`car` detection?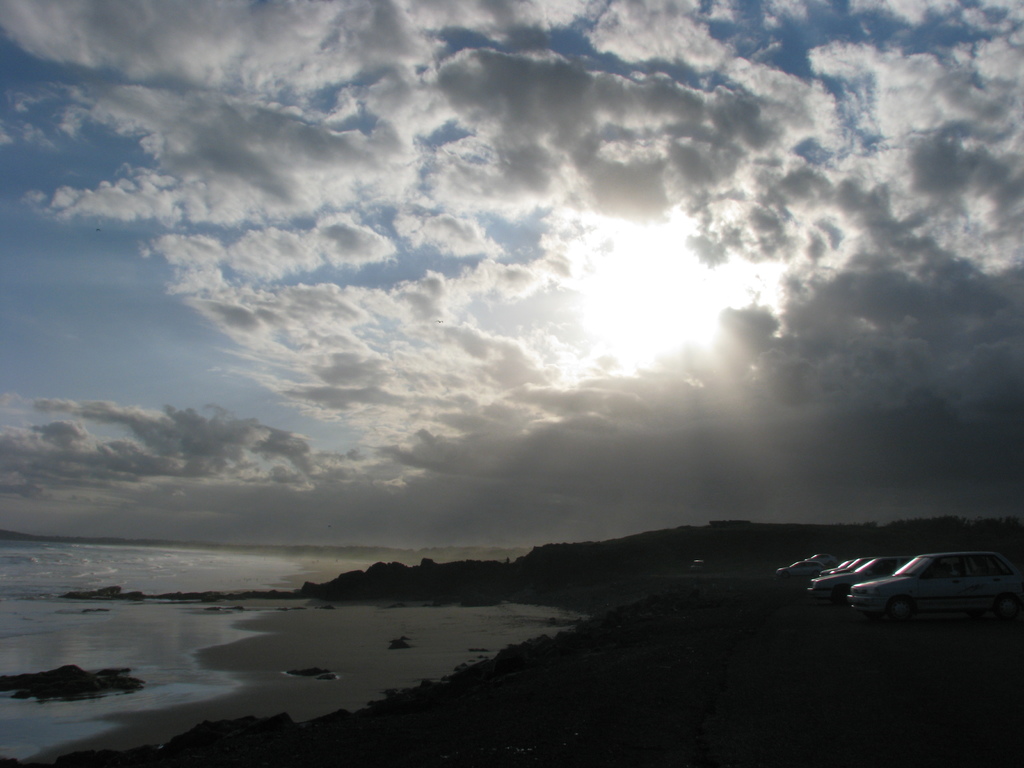
Rect(771, 559, 823, 577)
